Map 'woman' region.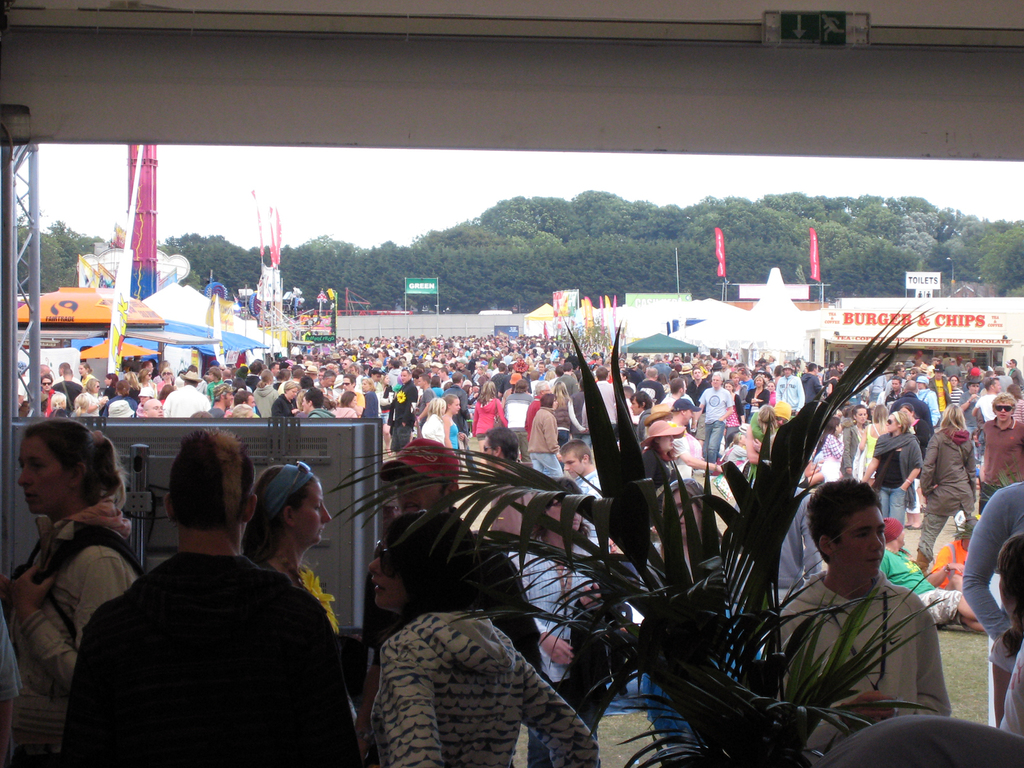
Mapped to box=[501, 379, 530, 459].
